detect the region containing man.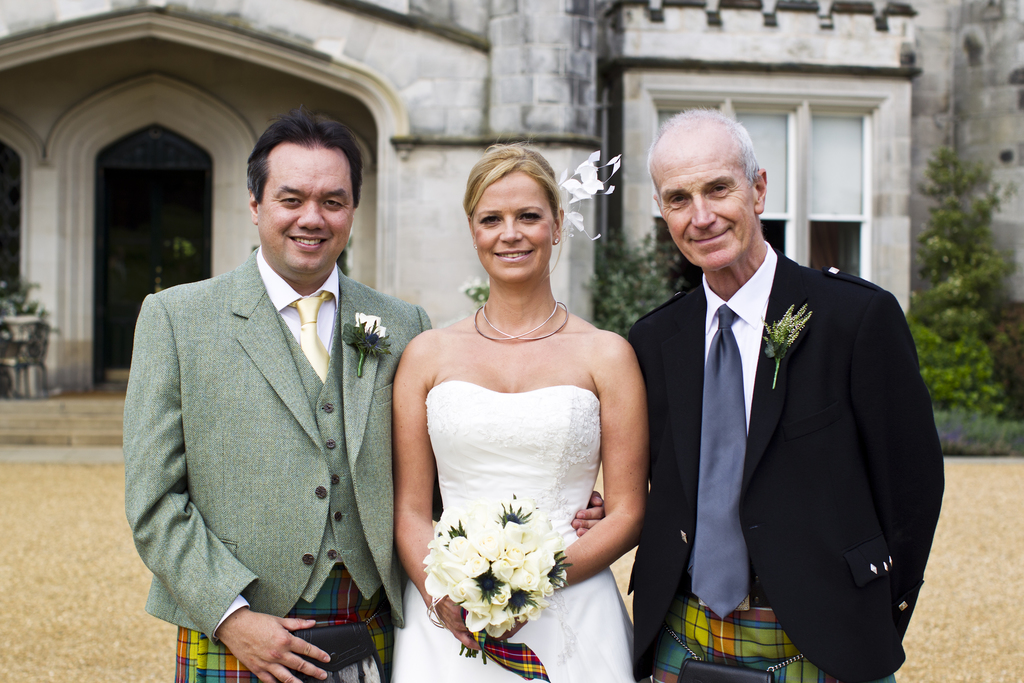
[125, 118, 431, 682].
